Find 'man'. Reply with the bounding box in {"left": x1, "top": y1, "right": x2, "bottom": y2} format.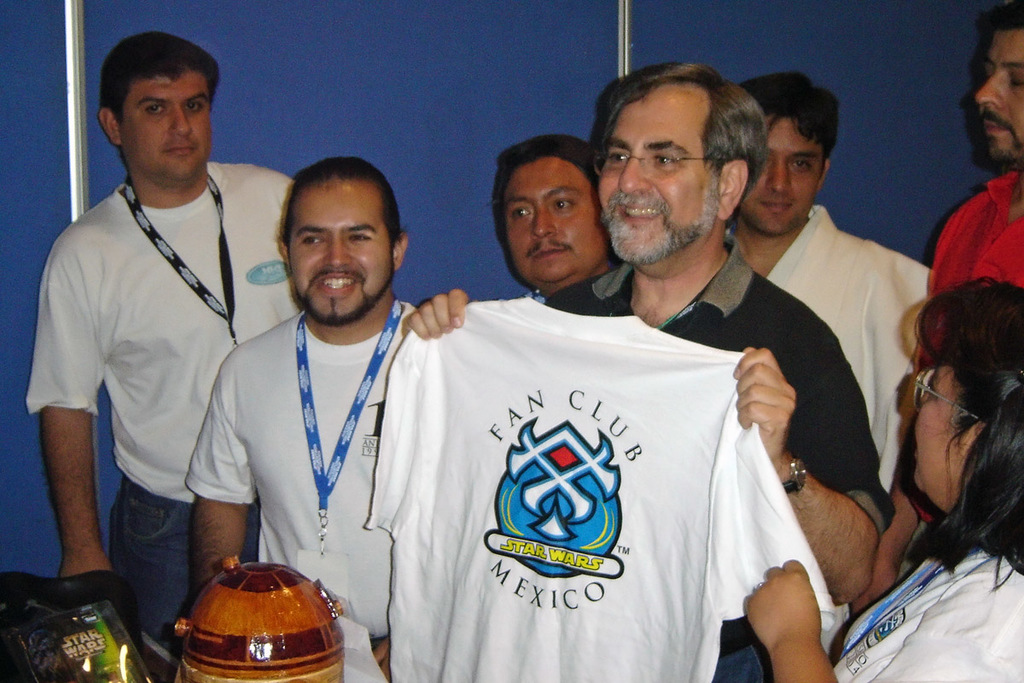
{"left": 190, "top": 156, "right": 426, "bottom": 675}.
